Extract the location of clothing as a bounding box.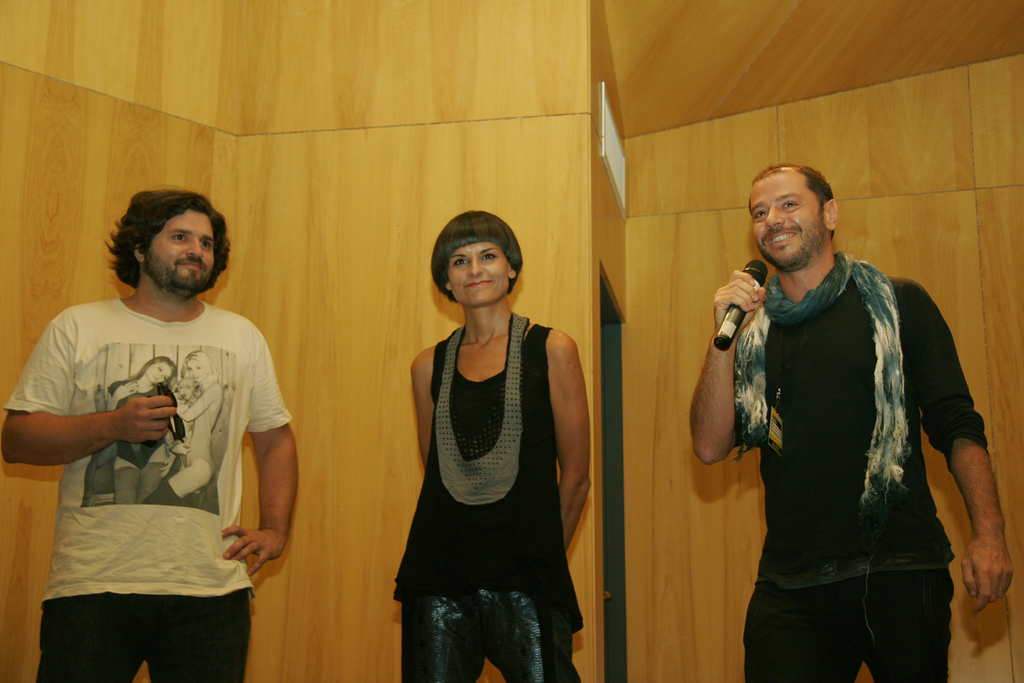
[left=386, top=311, right=581, bottom=682].
